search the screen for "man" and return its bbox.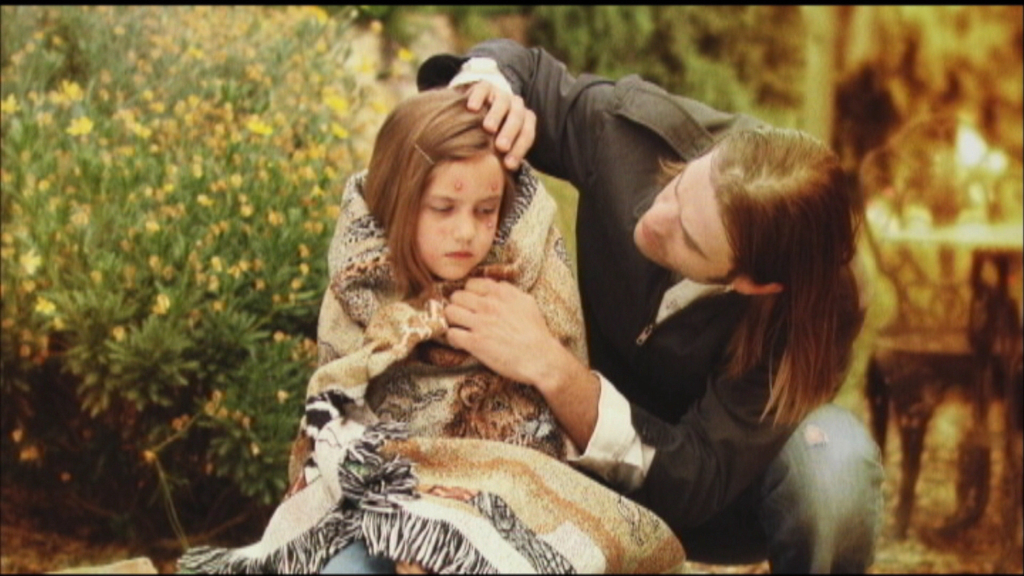
Found: [left=411, top=36, right=879, bottom=575].
